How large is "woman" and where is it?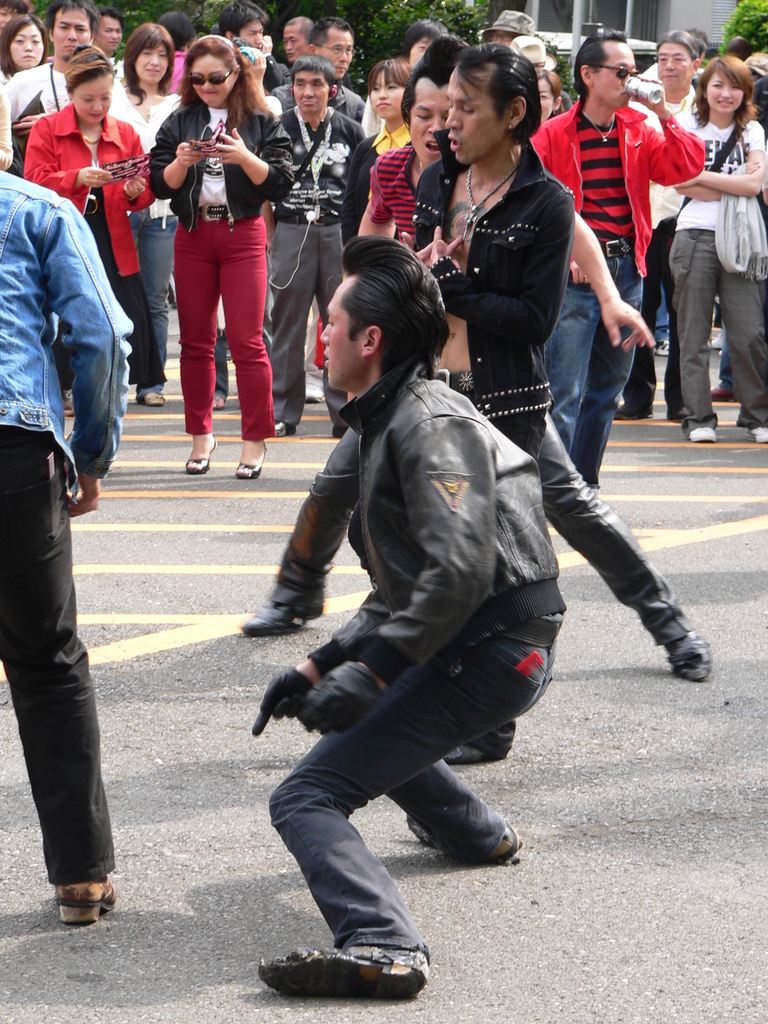
Bounding box: [left=345, top=61, right=420, bottom=239].
